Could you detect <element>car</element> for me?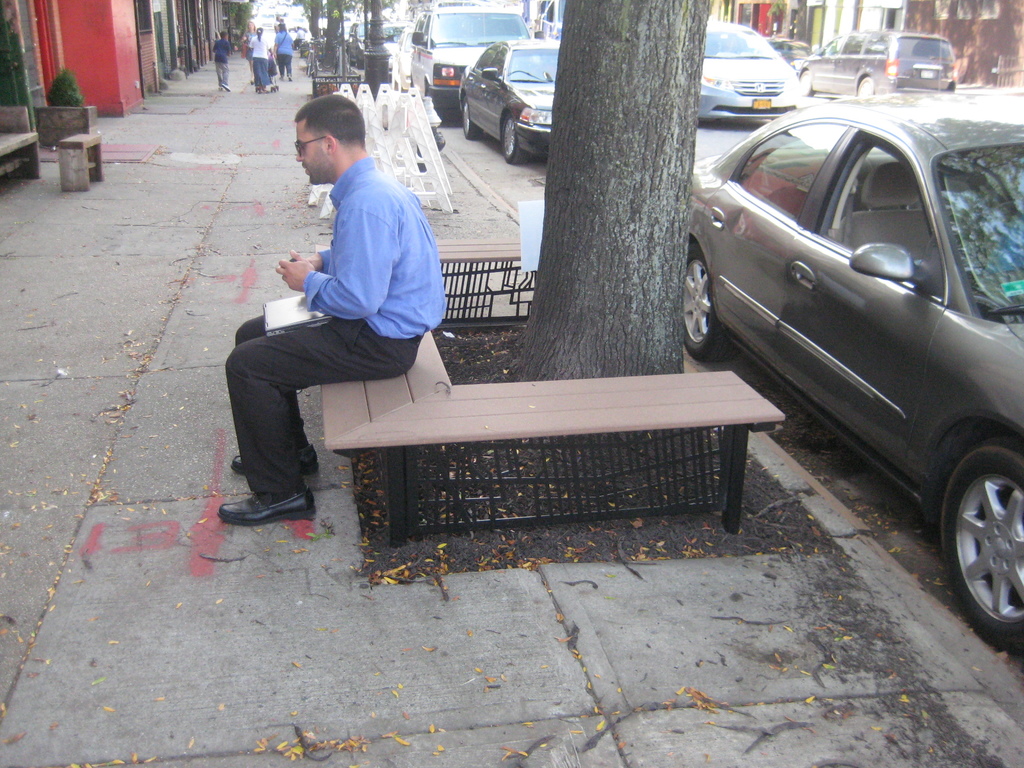
Detection result: box=[678, 82, 1023, 662].
